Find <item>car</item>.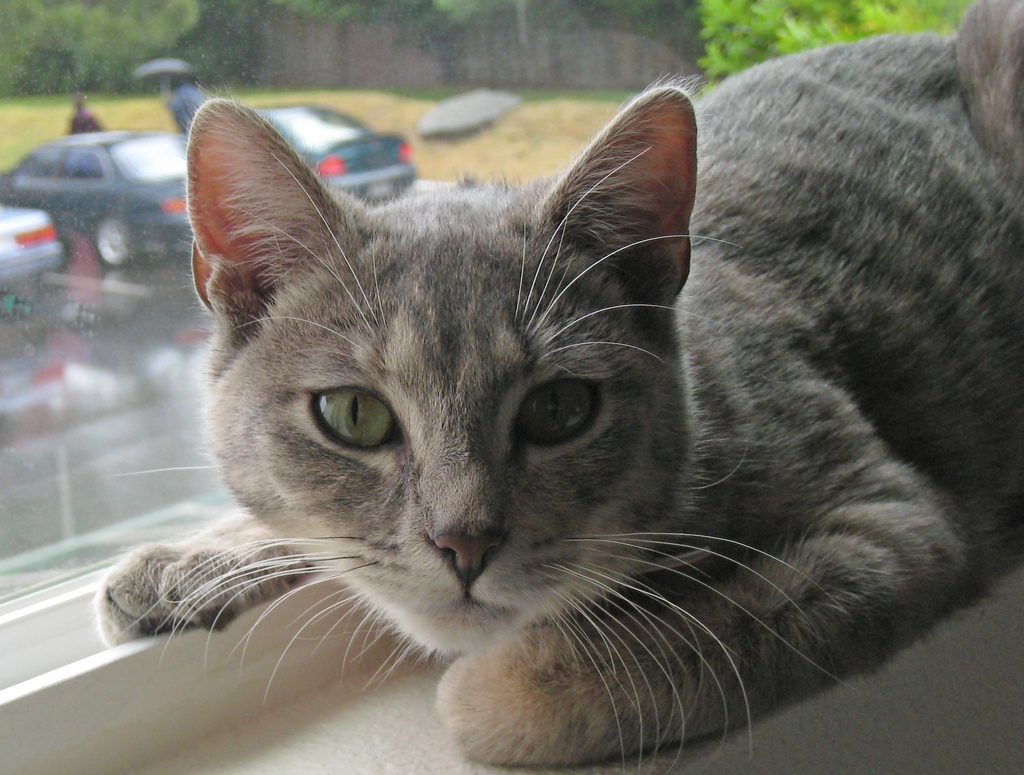
(0, 131, 191, 270).
